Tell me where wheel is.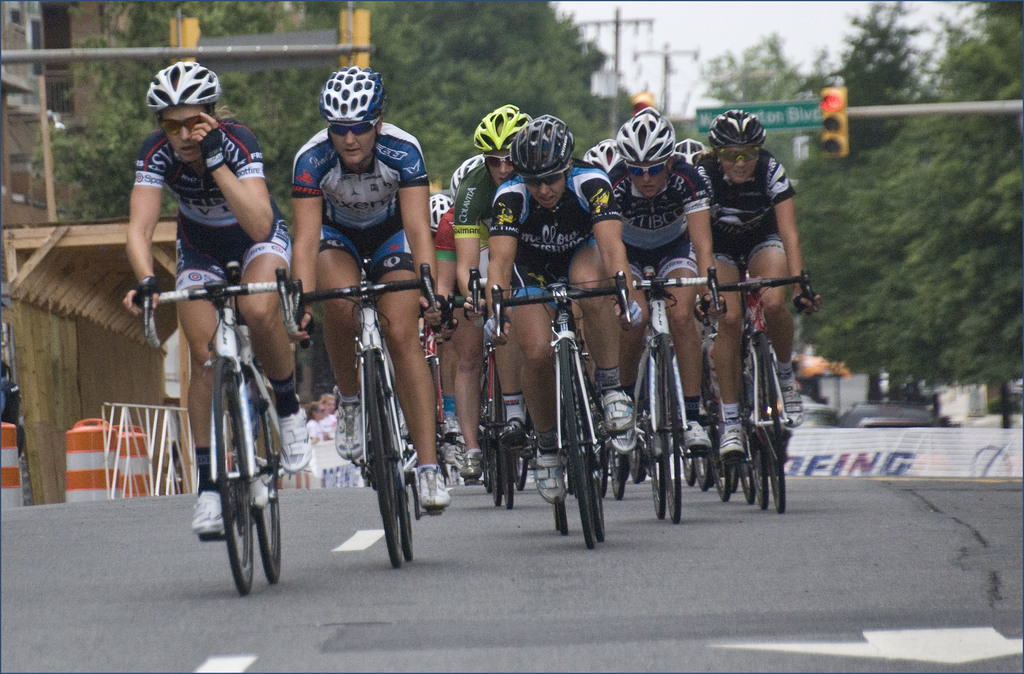
wheel is at crop(712, 463, 733, 498).
